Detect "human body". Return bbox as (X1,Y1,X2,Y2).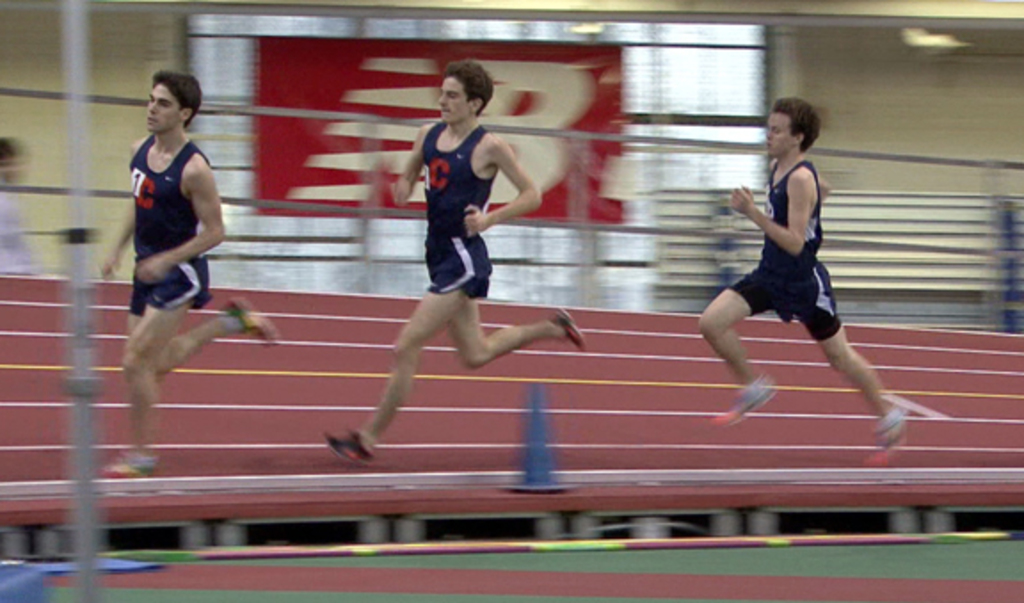
(697,87,882,455).
